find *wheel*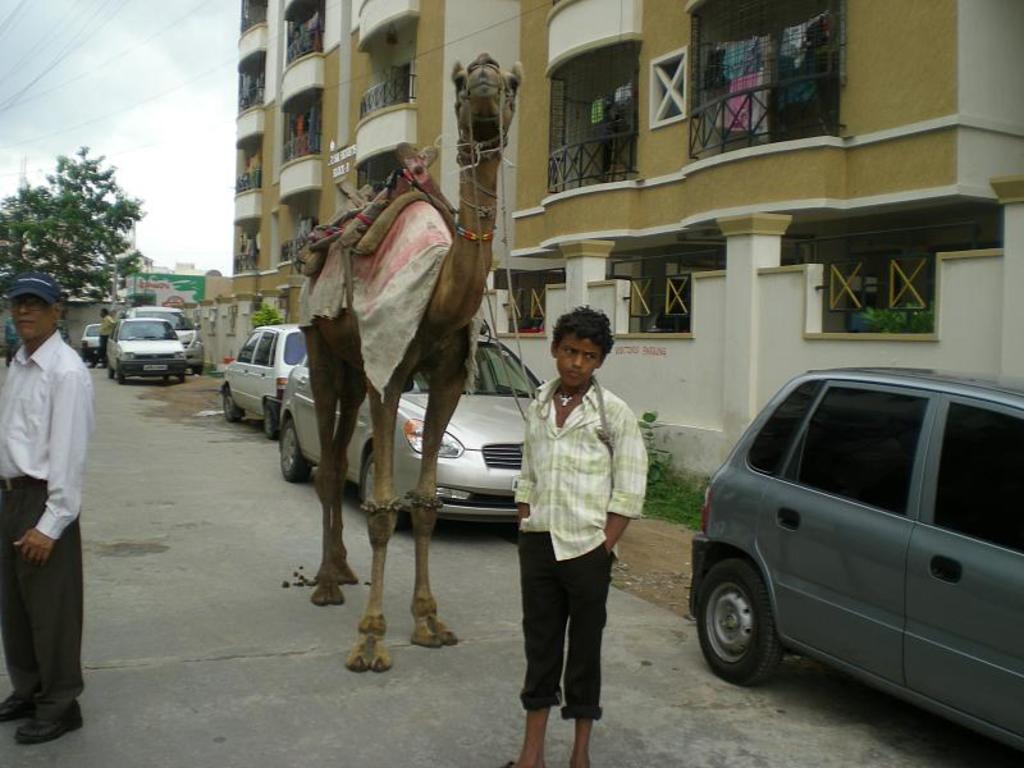
(x1=105, y1=353, x2=114, y2=375)
